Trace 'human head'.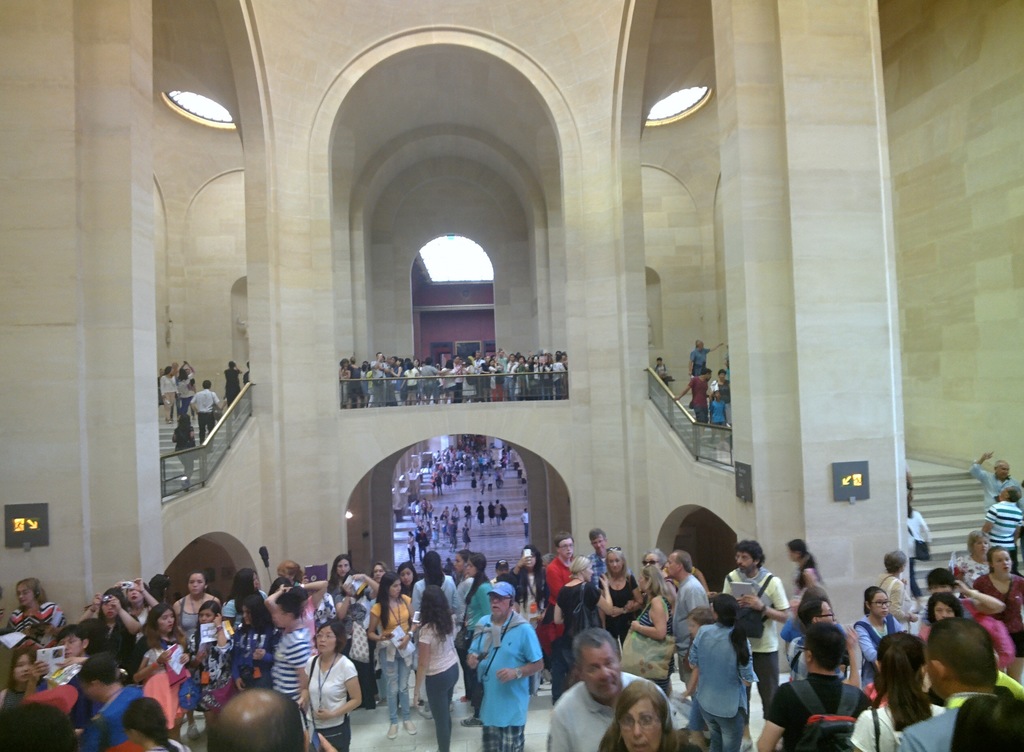
Traced to 572 626 622 699.
